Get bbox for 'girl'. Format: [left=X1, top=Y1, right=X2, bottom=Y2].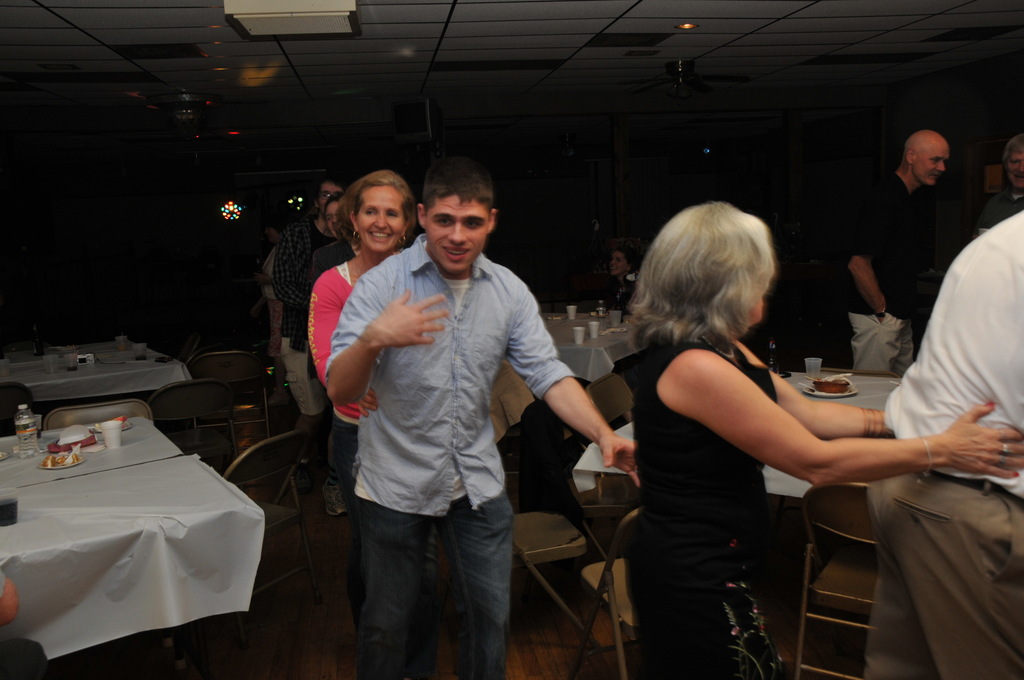
[left=309, top=193, right=345, bottom=515].
